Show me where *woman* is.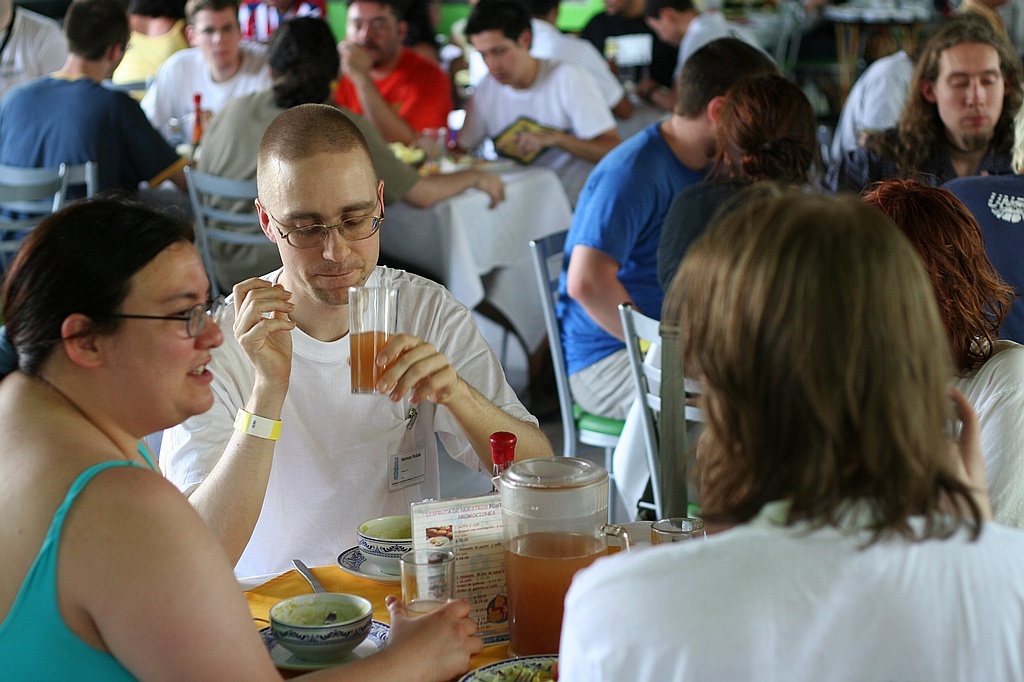
*woman* is at detection(0, 191, 478, 681).
